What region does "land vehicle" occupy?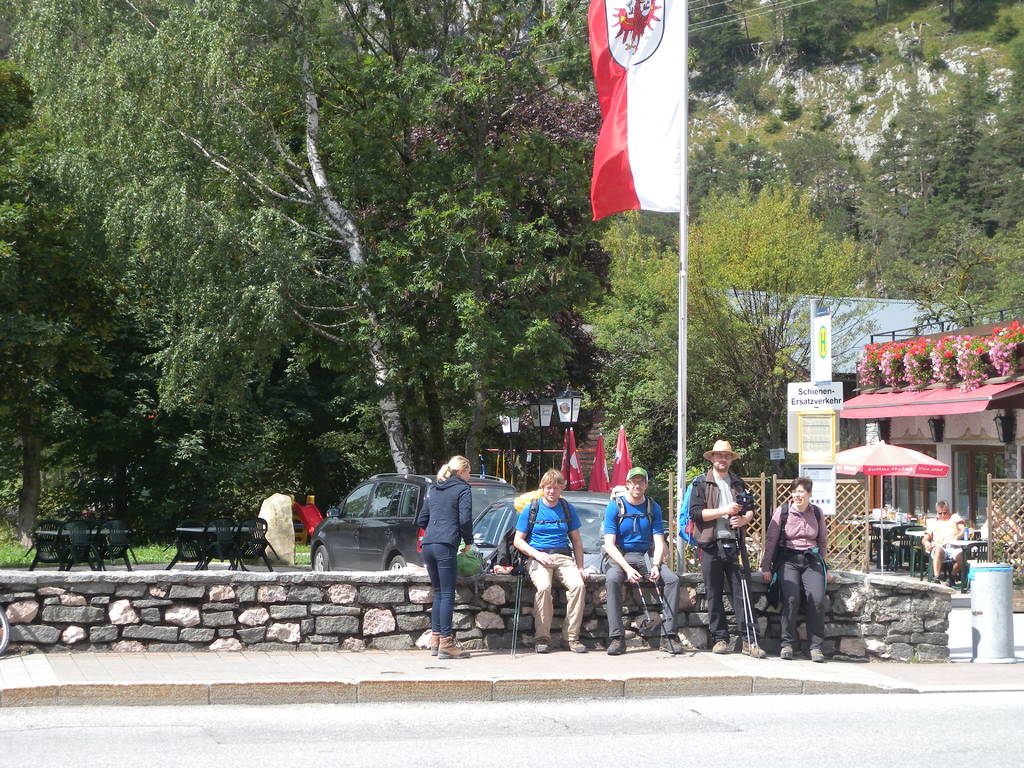
{"left": 310, "top": 490, "right": 438, "bottom": 579}.
